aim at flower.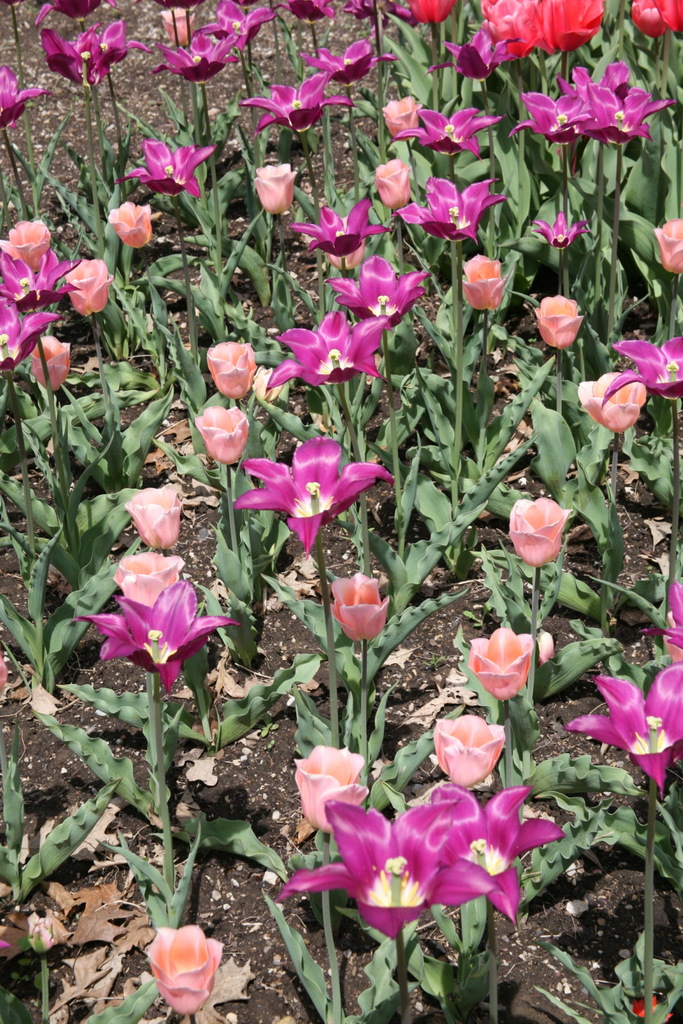
Aimed at pyautogui.locateOnScreen(425, 31, 514, 80).
